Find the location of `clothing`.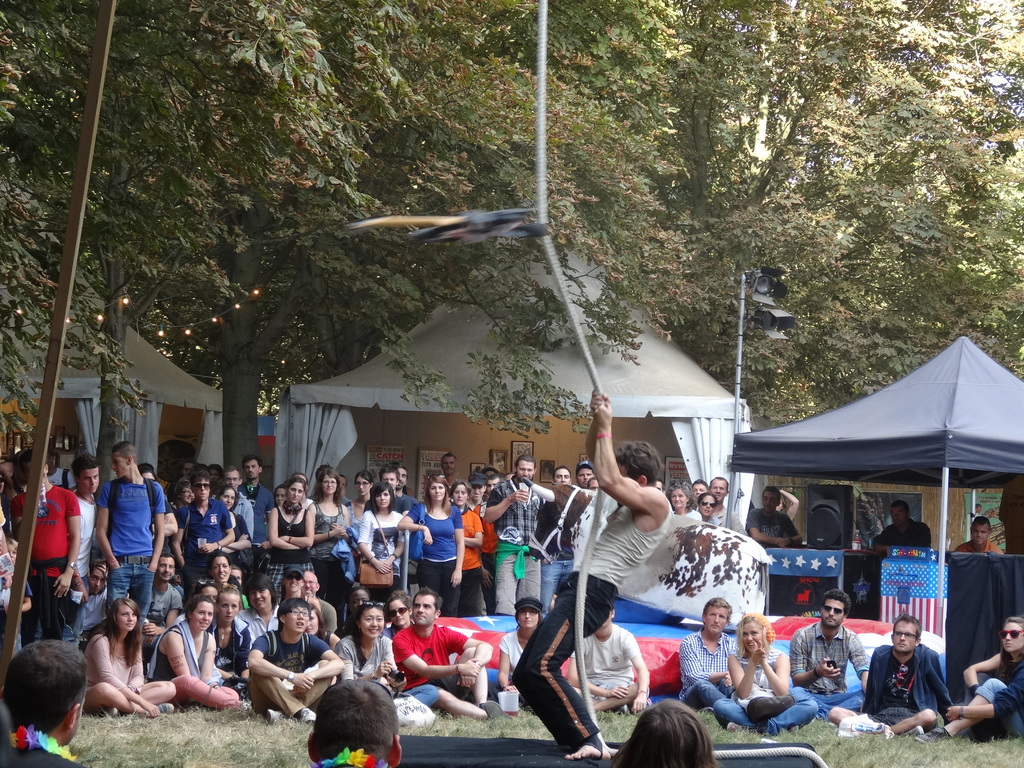
Location: <region>310, 501, 348, 621</region>.
